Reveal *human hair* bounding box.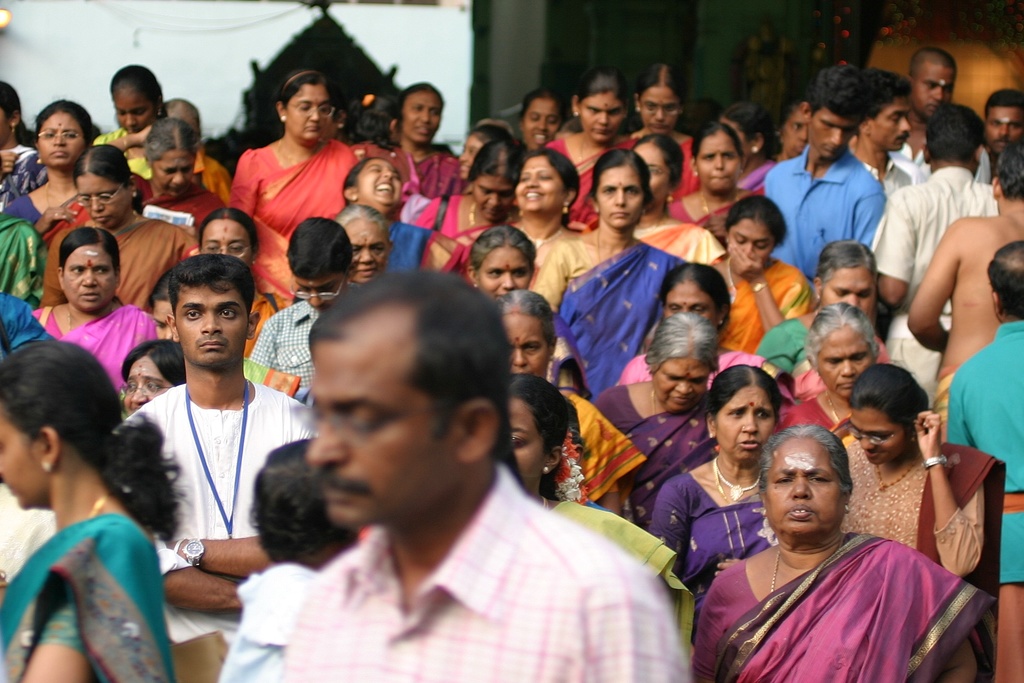
Revealed: 145:113:200:162.
